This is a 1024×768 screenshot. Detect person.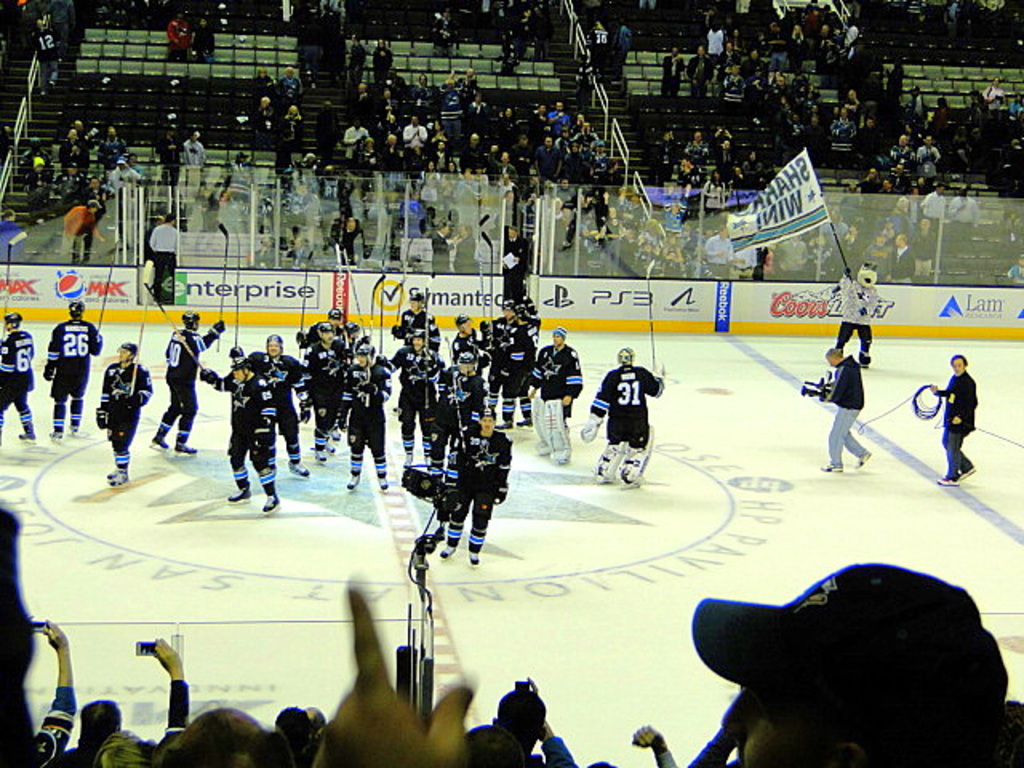
<region>154, 310, 221, 453</region>.
